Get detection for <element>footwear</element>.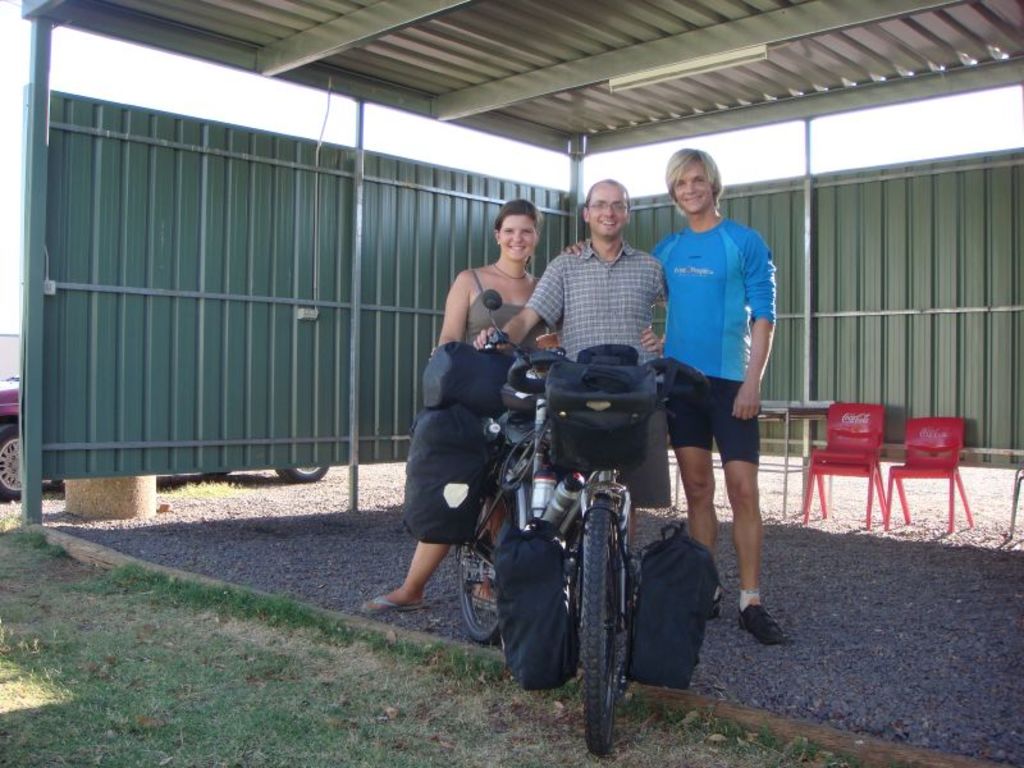
Detection: rect(708, 595, 721, 614).
